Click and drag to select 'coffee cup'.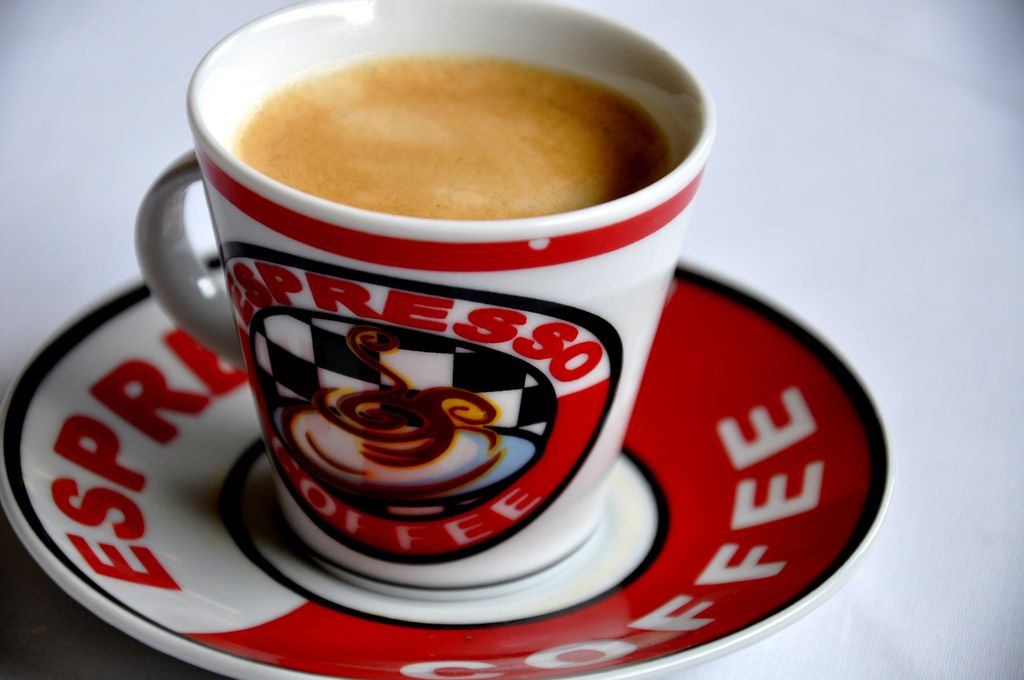
Selection: pyautogui.locateOnScreen(134, 0, 719, 590).
